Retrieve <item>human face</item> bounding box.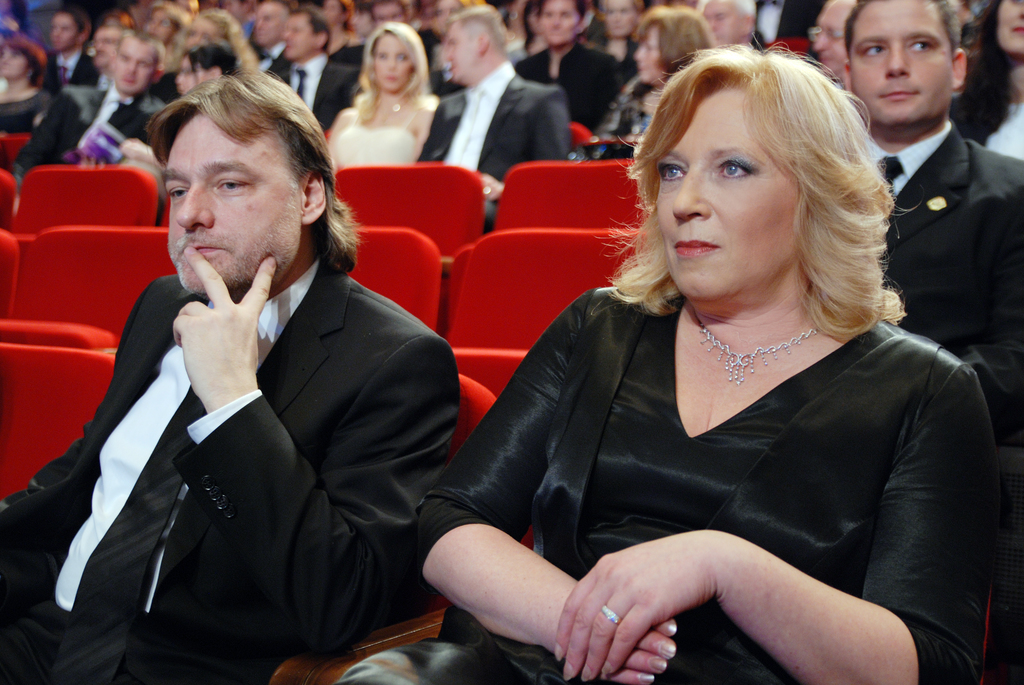
Bounding box: {"left": 850, "top": 1, "right": 951, "bottom": 128}.
